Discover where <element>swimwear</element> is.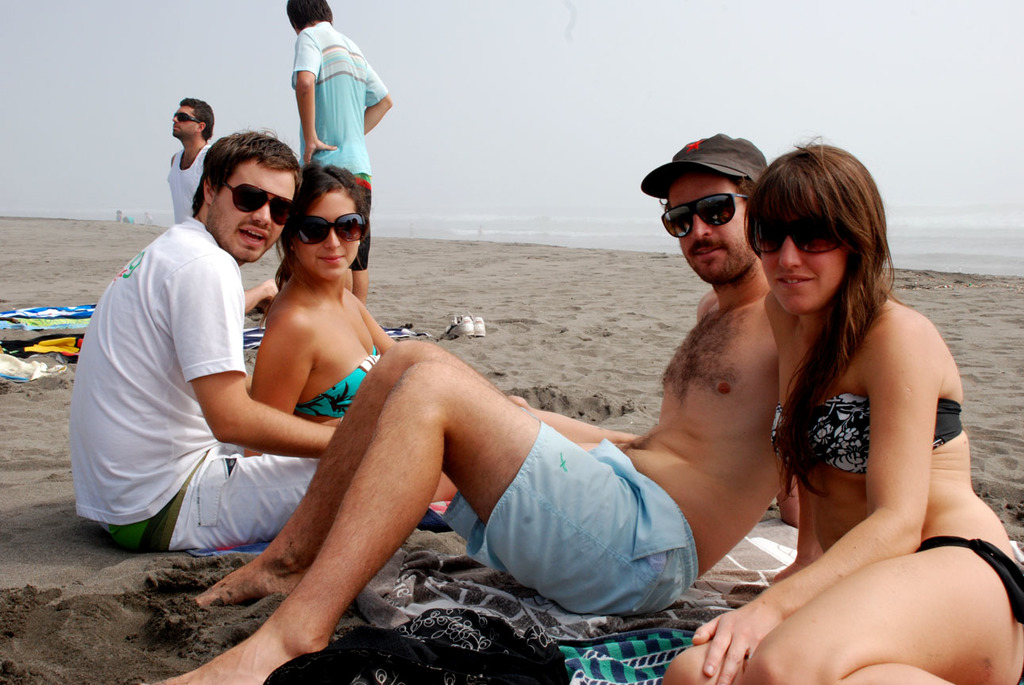
Discovered at box=[299, 345, 386, 419].
